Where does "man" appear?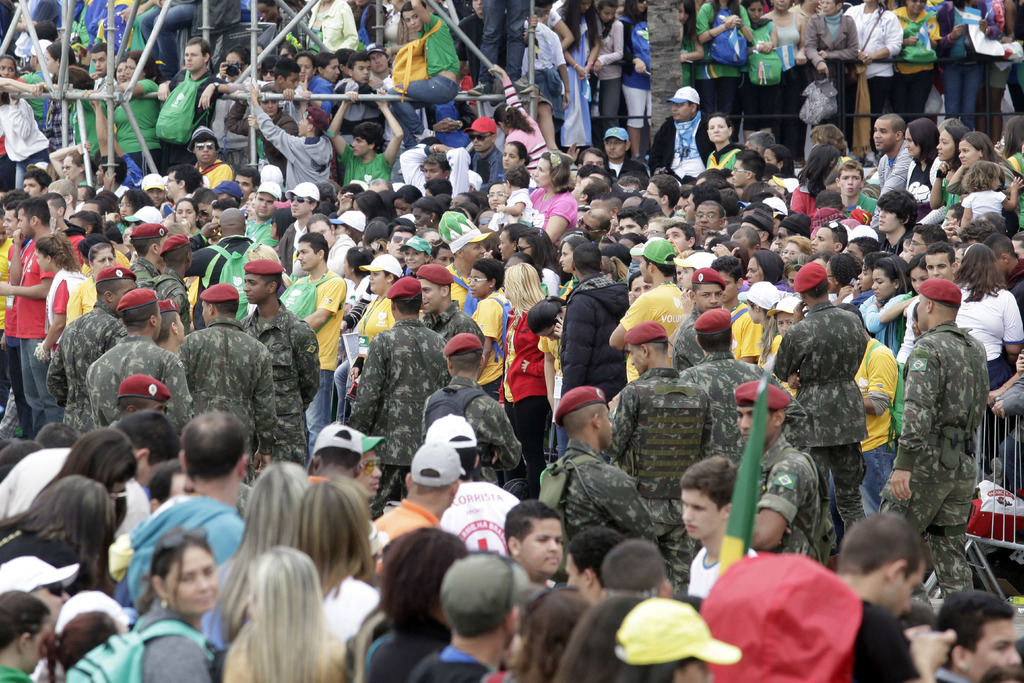
Appears at 161,161,205,202.
